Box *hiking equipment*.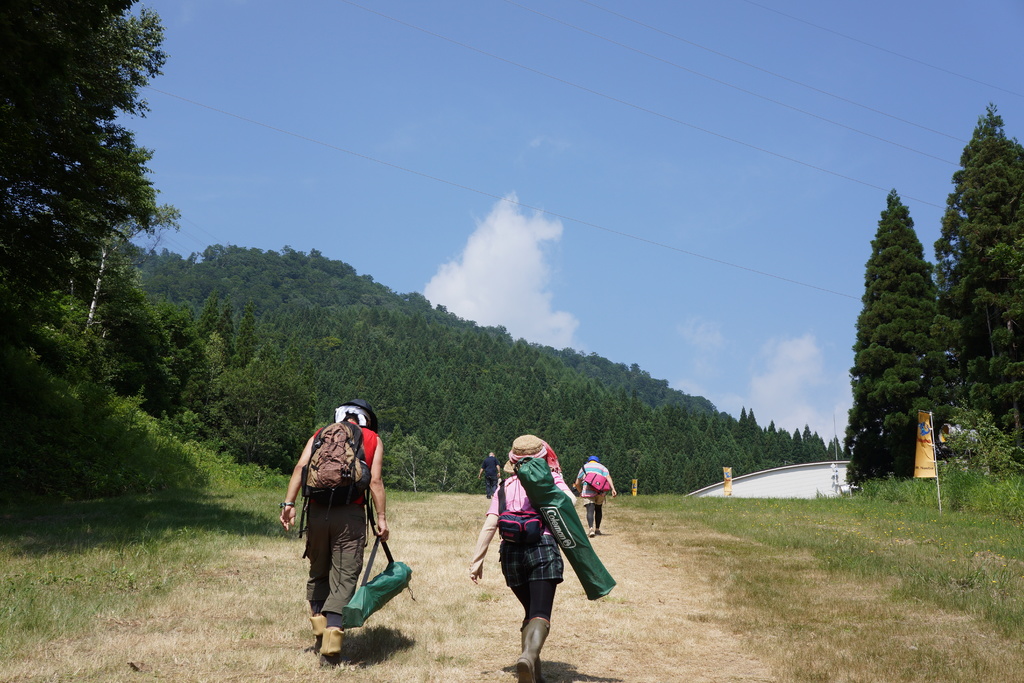
[340, 534, 413, 630].
